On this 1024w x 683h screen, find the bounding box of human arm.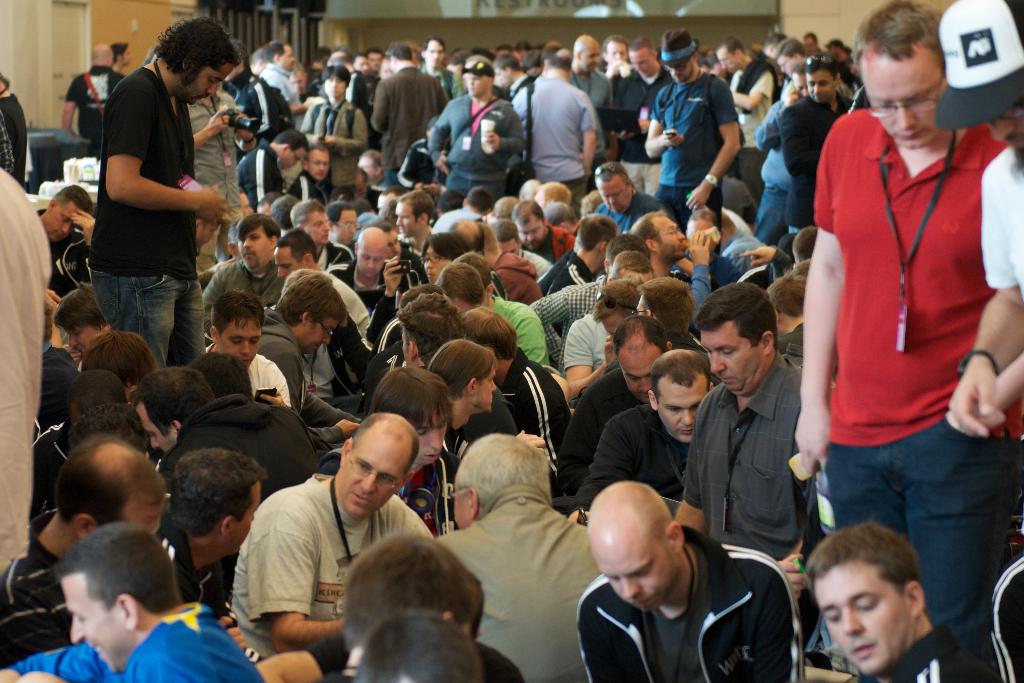
Bounding box: bbox=(672, 413, 706, 539).
